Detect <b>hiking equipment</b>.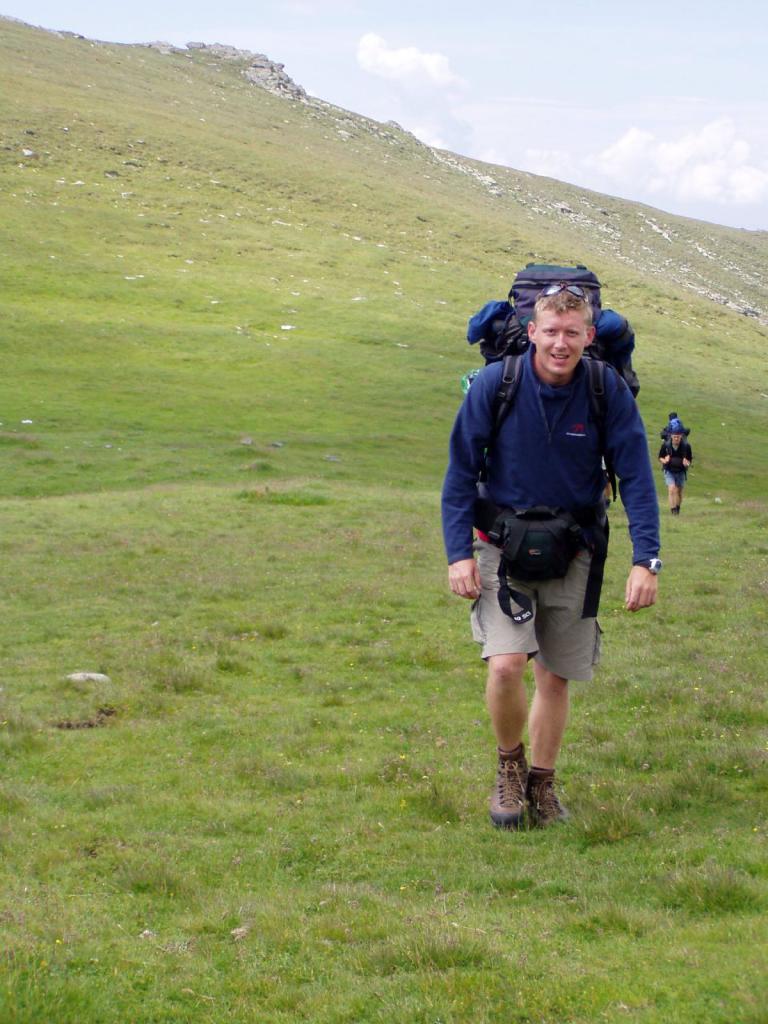
Detected at detection(487, 746, 531, 826).
